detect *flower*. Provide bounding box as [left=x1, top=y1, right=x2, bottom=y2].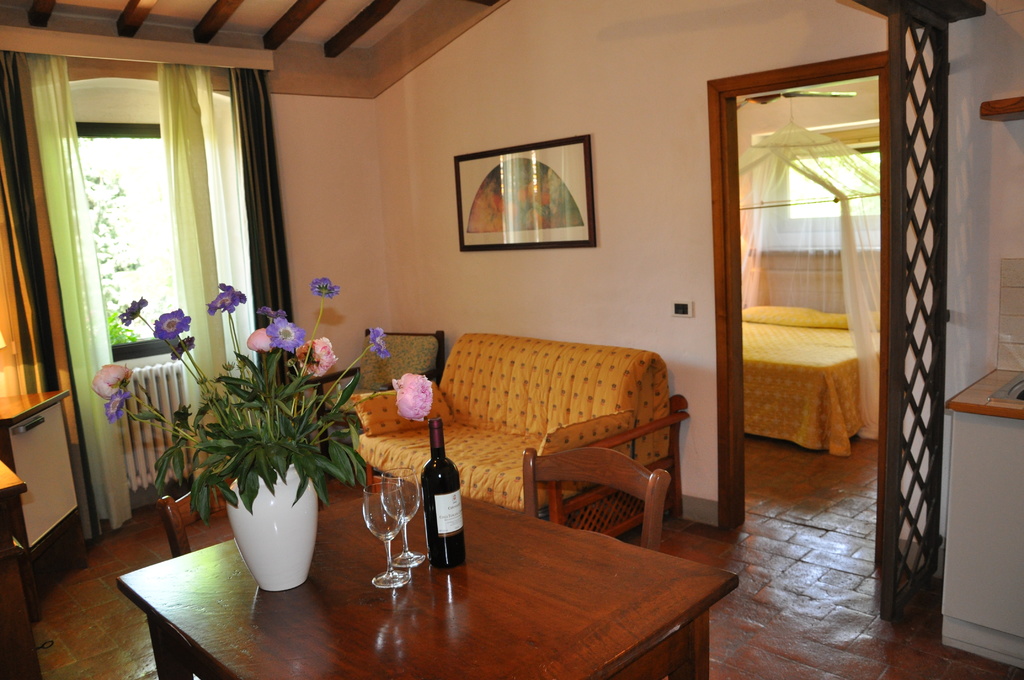
[left=101, top=385, right=133, bottom=420].
